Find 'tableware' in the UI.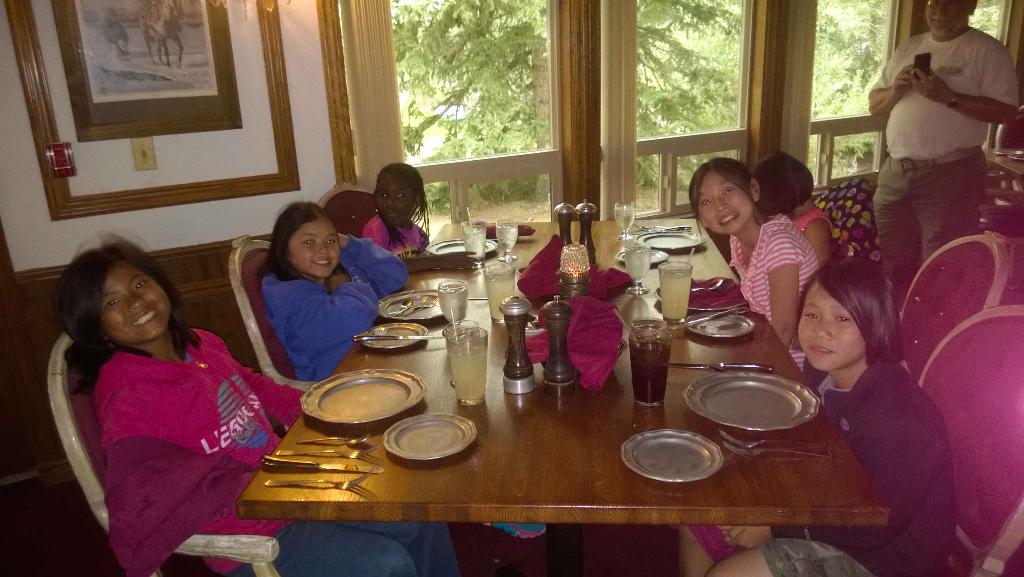
UI element at (424,237,499,268).
